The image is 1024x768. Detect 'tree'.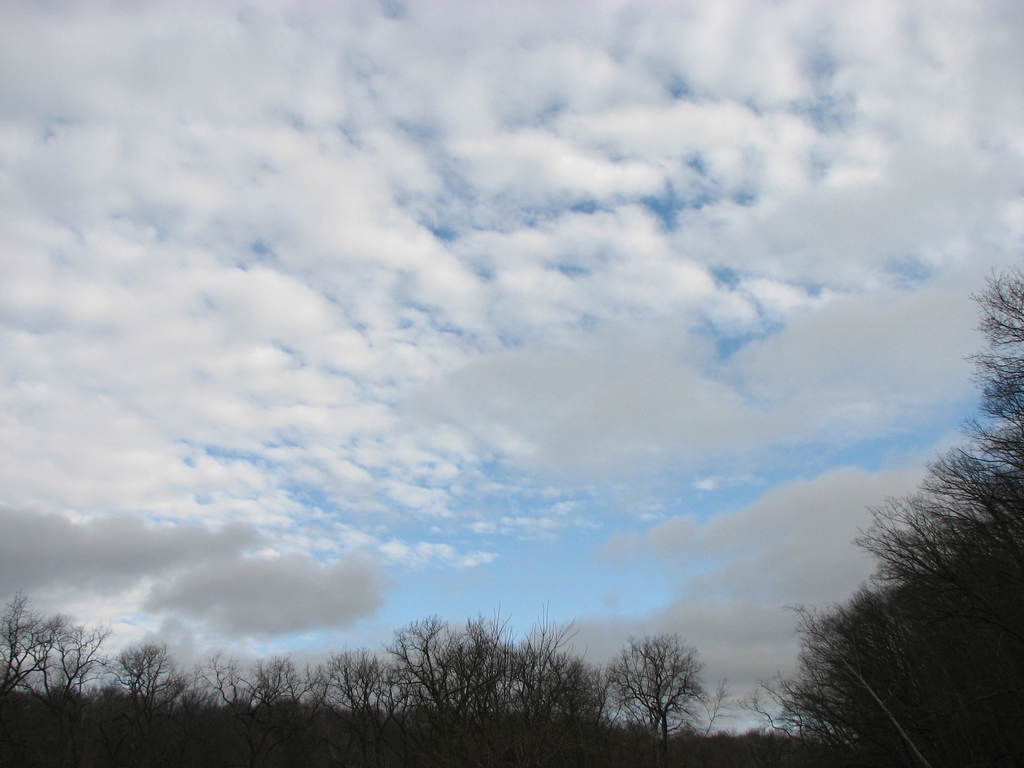
Detection: box(438, 634, 565, 767).
